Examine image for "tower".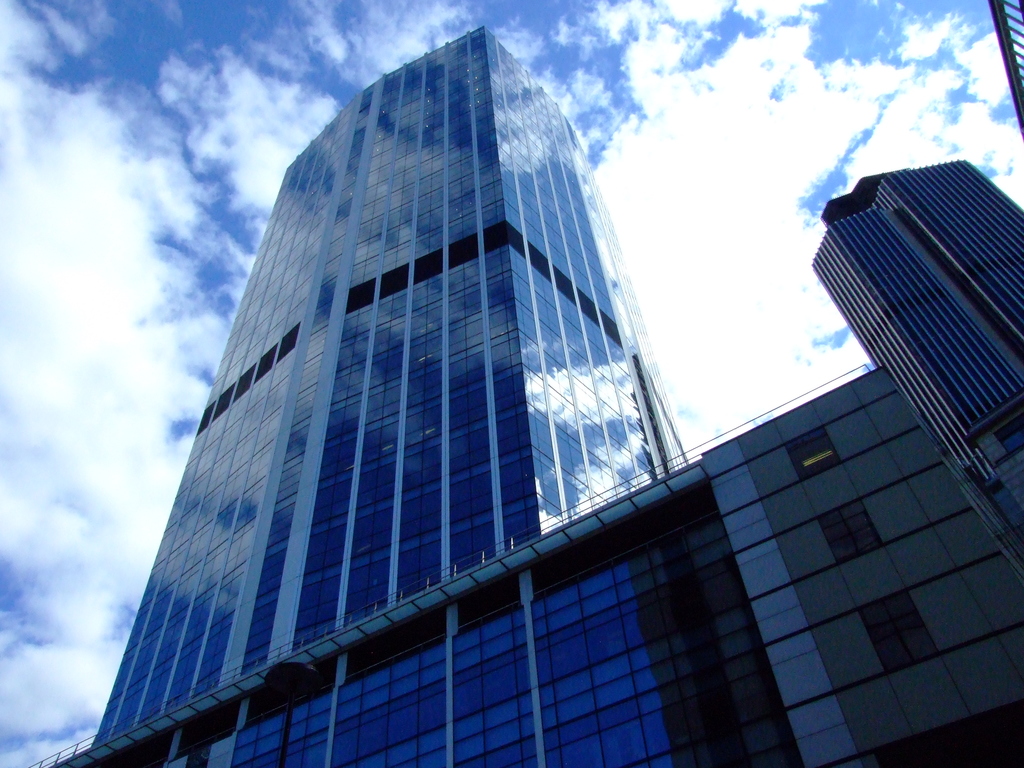
Examination result: l=96, t=33, r=682, b=749.
